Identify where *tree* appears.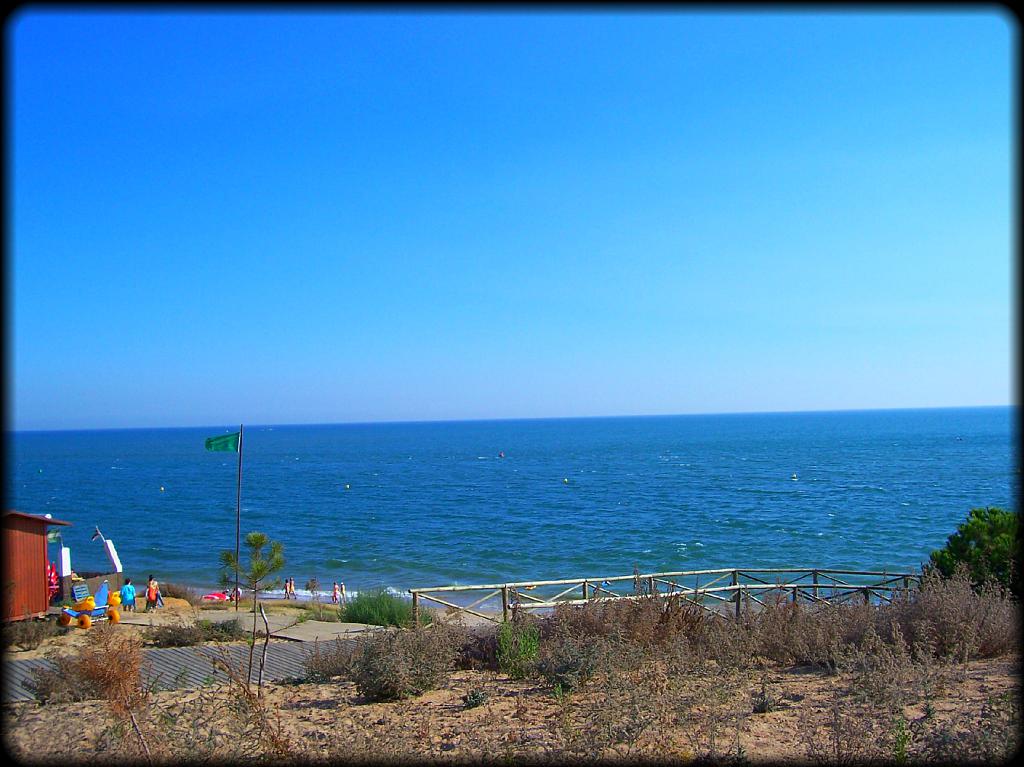
Appears at <box>934,508,1015,617</box>.
